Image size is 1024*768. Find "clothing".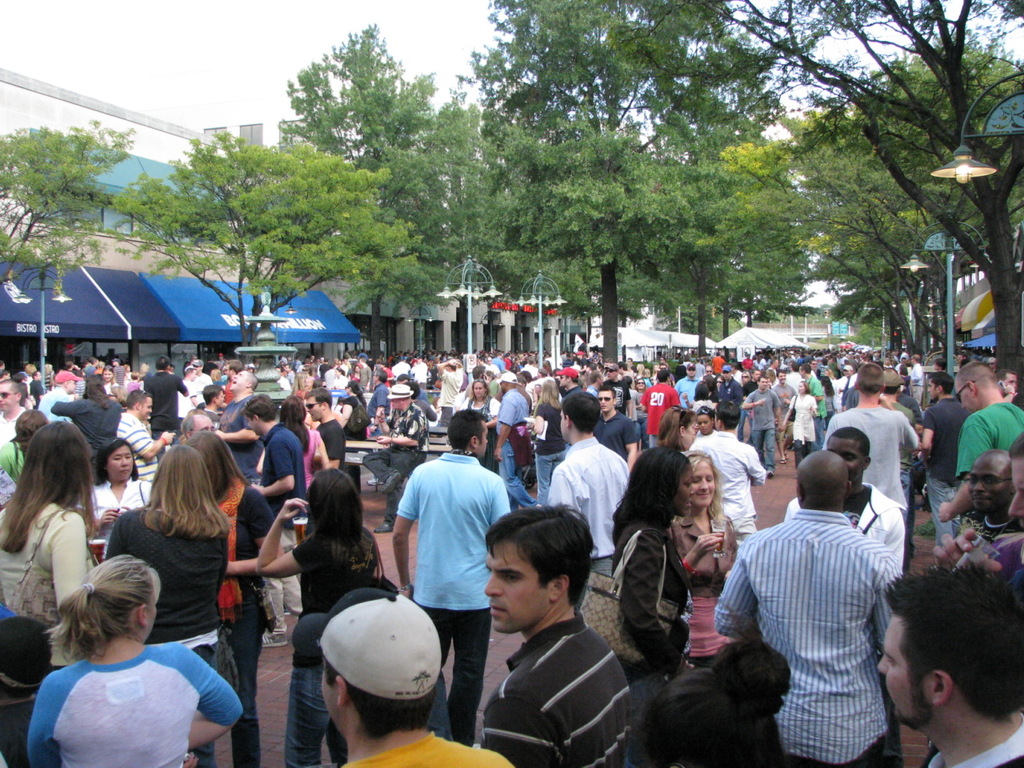
bbox=(671, 516, 742, 664).
